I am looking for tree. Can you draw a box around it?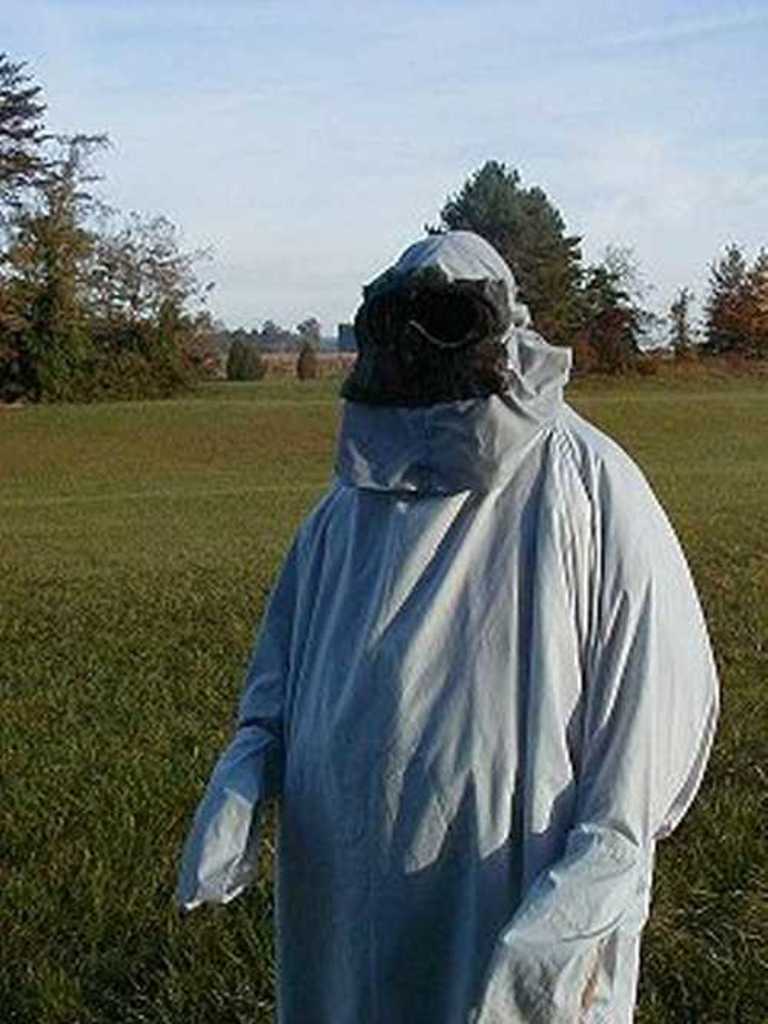
Sure, the bounding box is Rect(0, 129, 118, 384).
